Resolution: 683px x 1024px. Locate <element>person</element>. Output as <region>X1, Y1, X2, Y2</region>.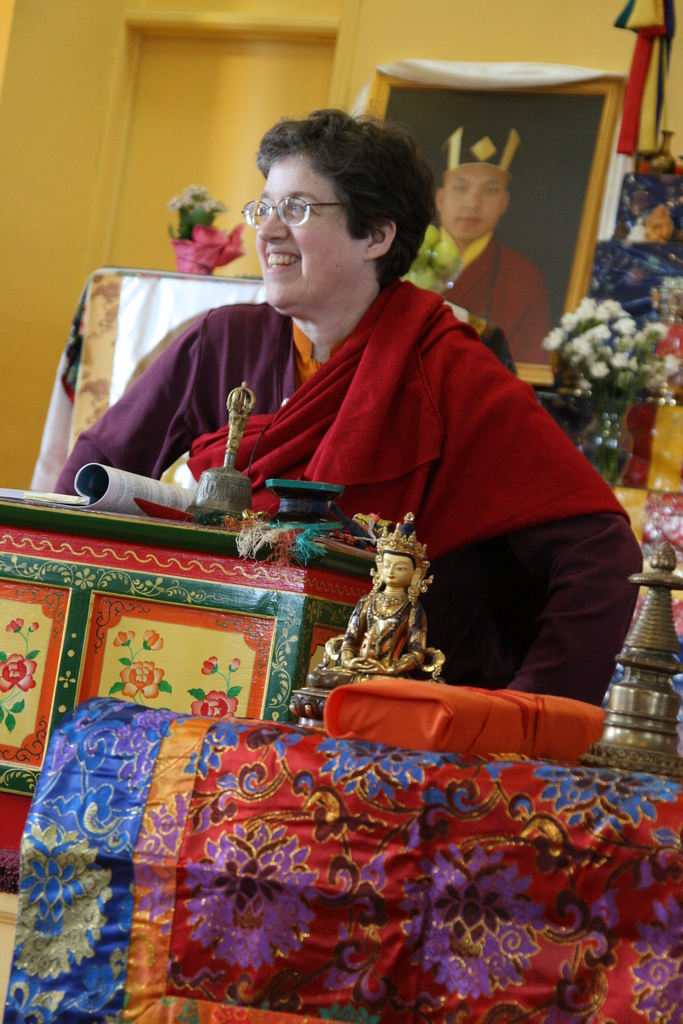
<region>423, 113, 557, 362</region>.
